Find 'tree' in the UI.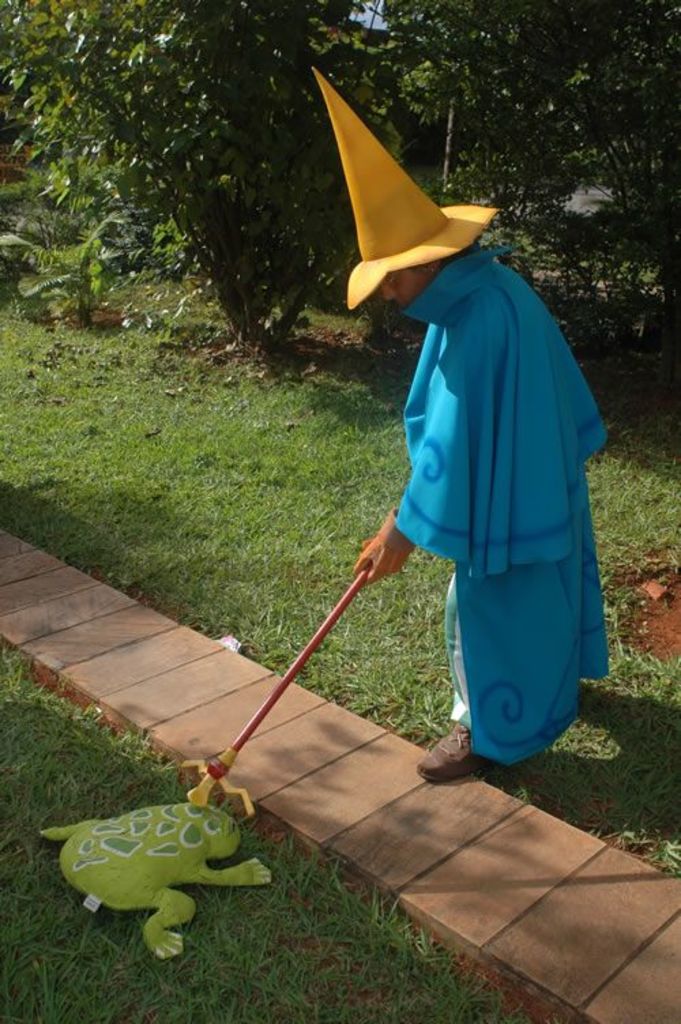
UI element at locate(0, 0, 680, 336).
